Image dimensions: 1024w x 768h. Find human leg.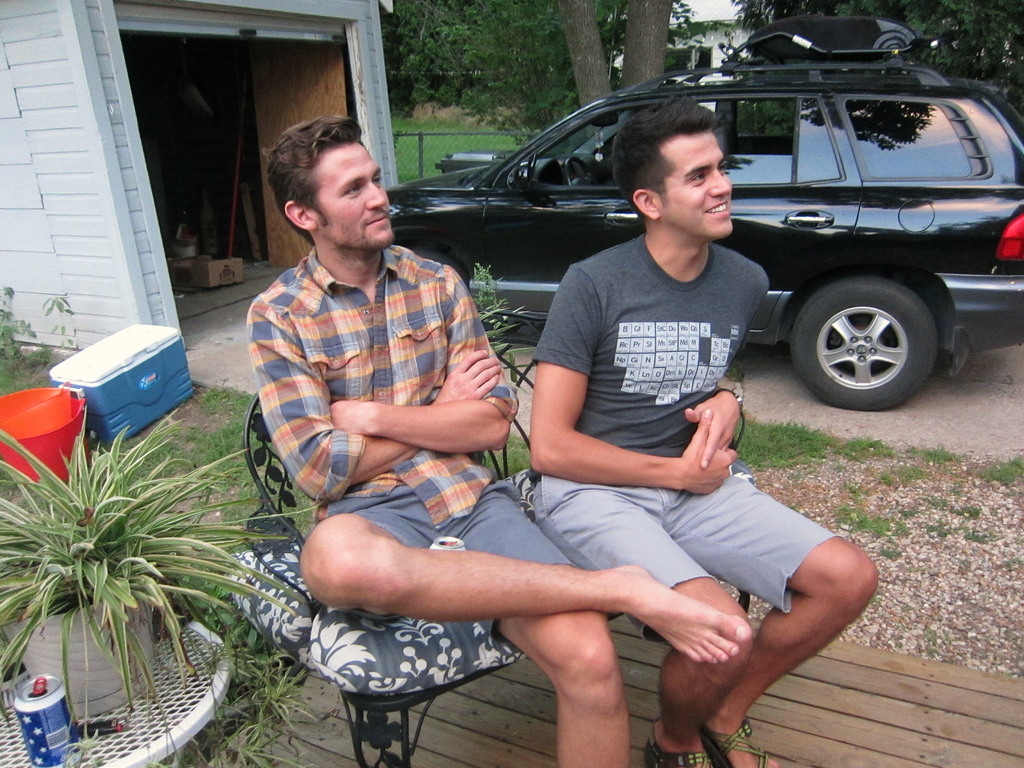
{"left": 305, "top": 511, "right": 757, "bottom": 663}.
